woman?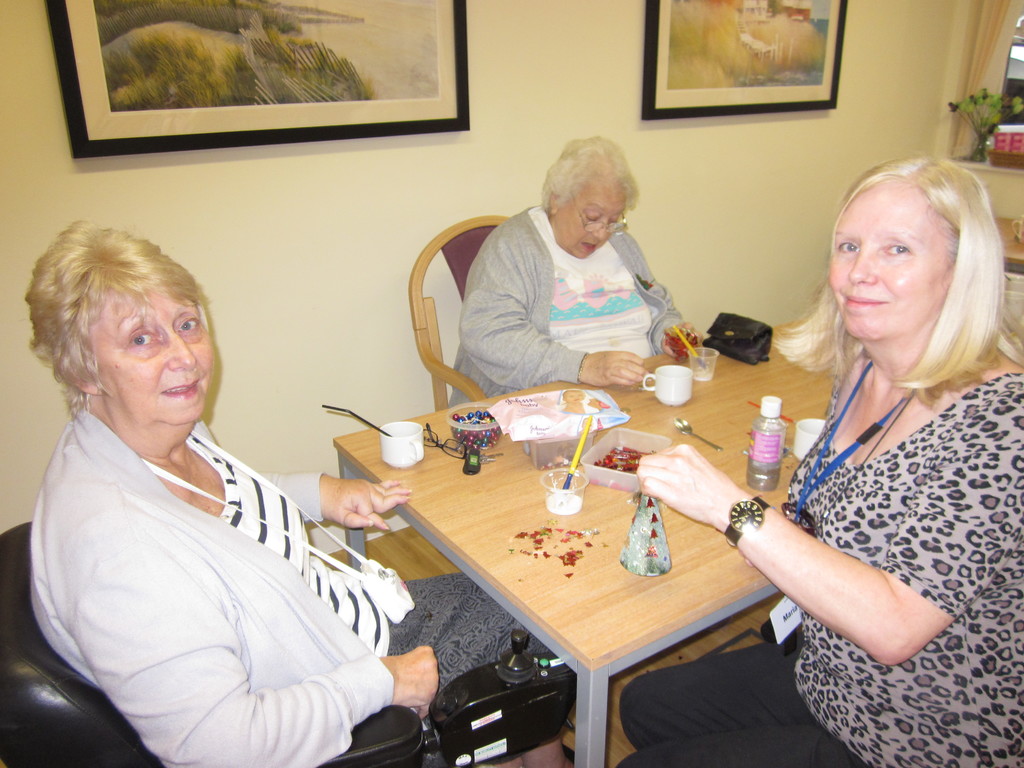
<box>700,119,1023,767</box>
